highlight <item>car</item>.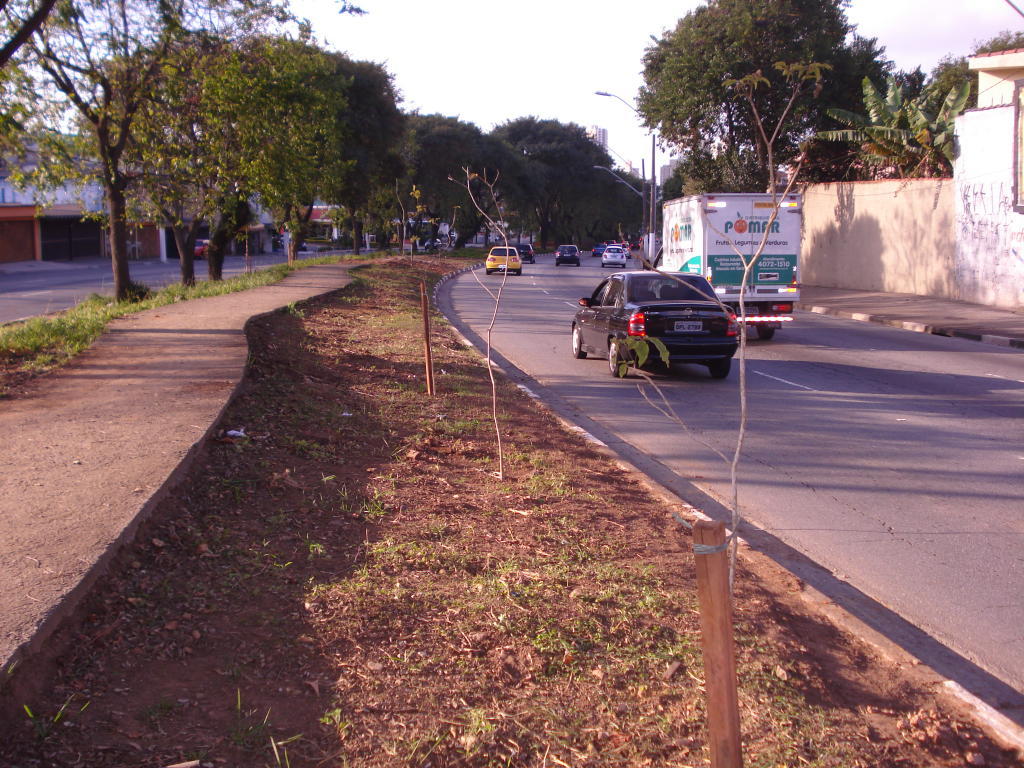
Highlighted region: bbox=[554, 245, 579, 264].
